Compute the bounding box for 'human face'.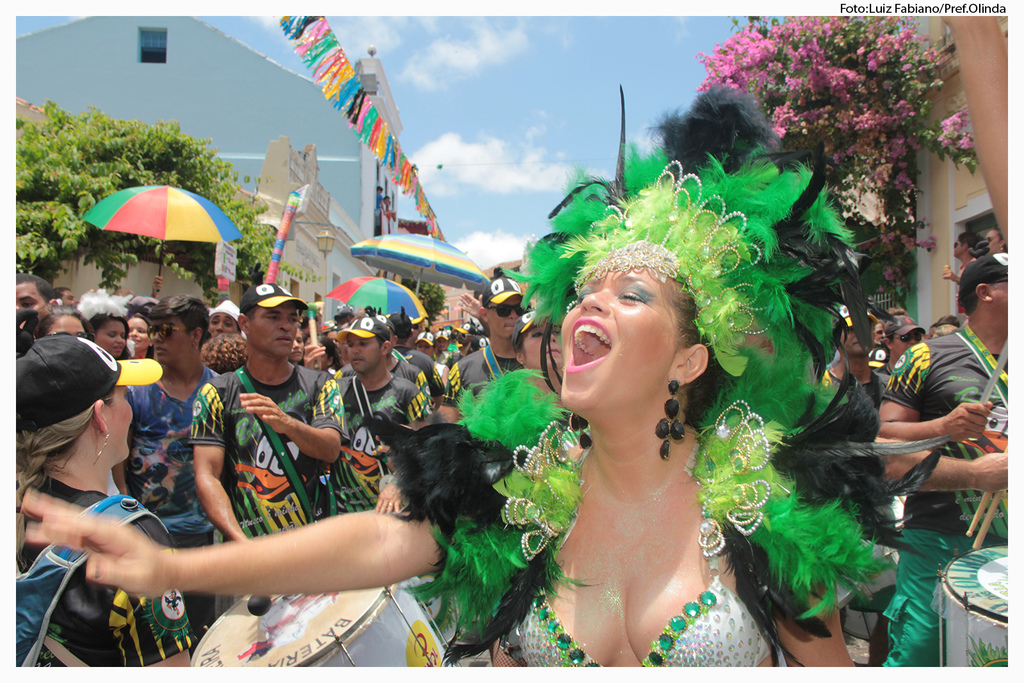
348/333/380/374.
